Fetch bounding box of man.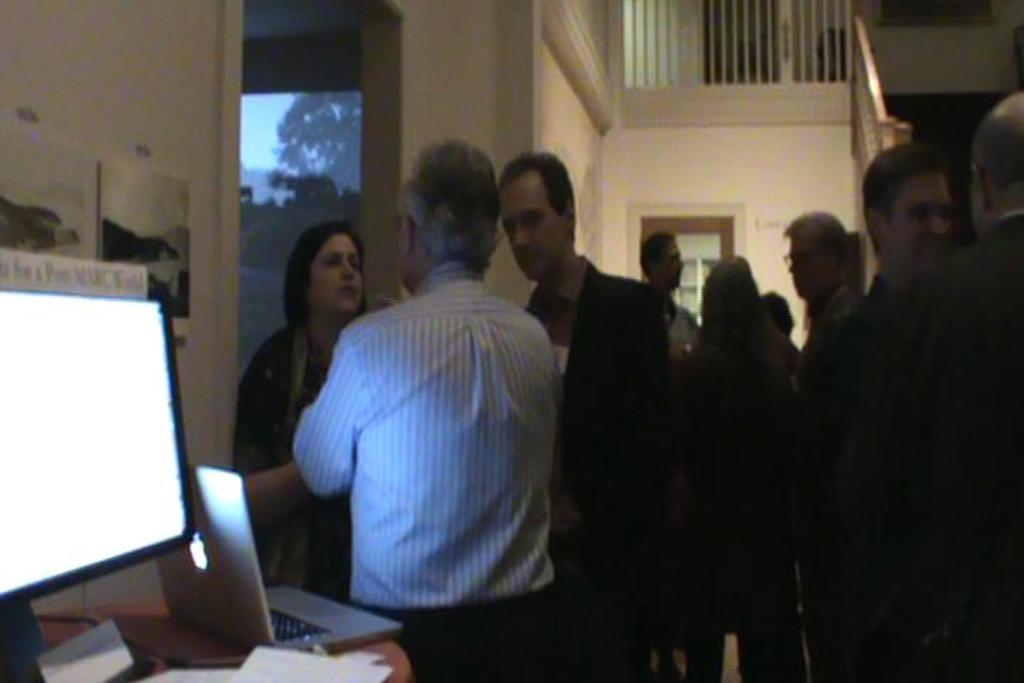
Bbox: select_region(778, 206, 860, 374).
